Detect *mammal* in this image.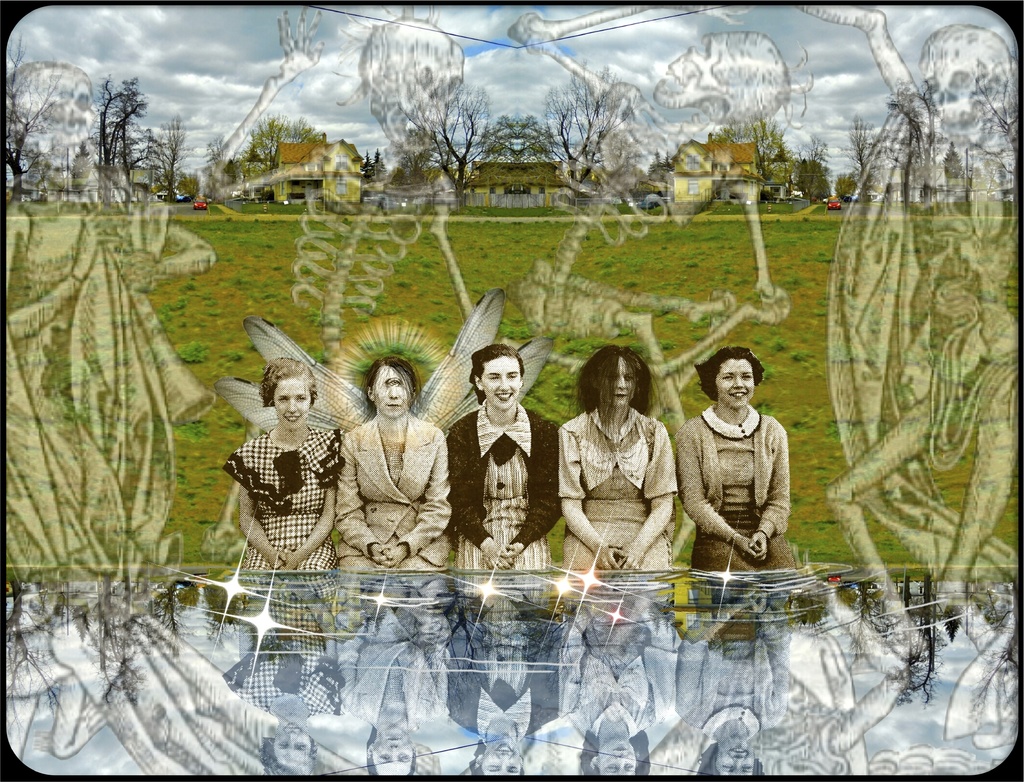
Detection: bbox(798, 1, 1018, 653).
